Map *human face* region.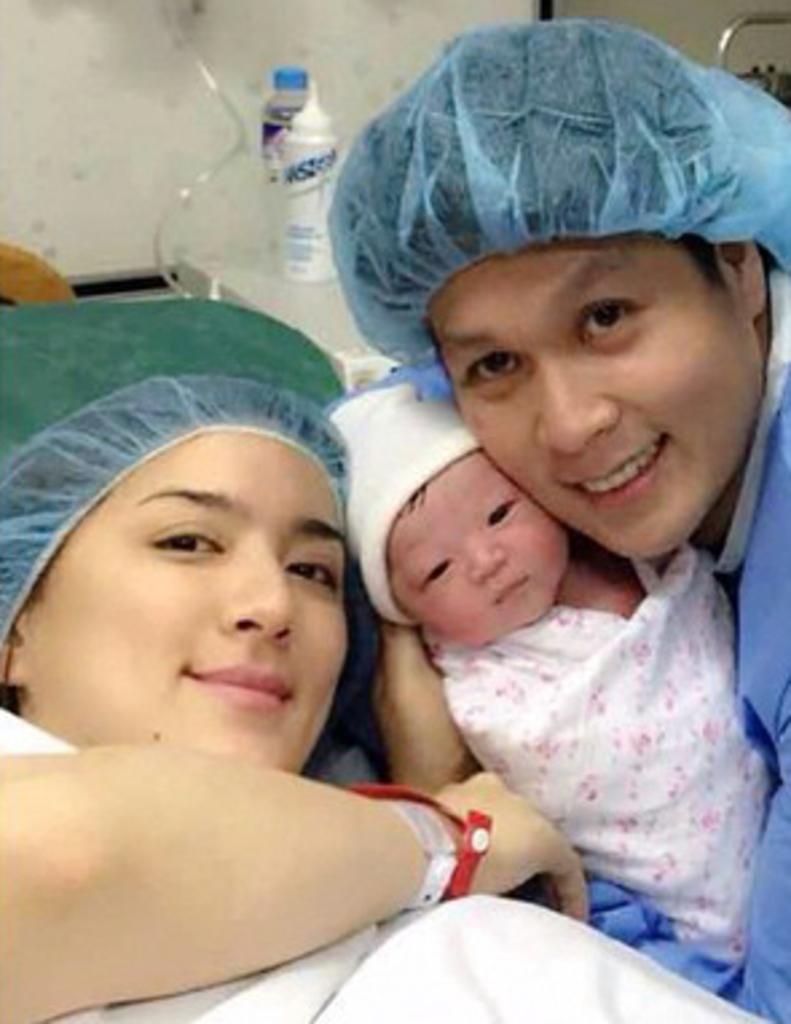
Mapped to [x1=29, y1=432, x2=343, y2=772].
